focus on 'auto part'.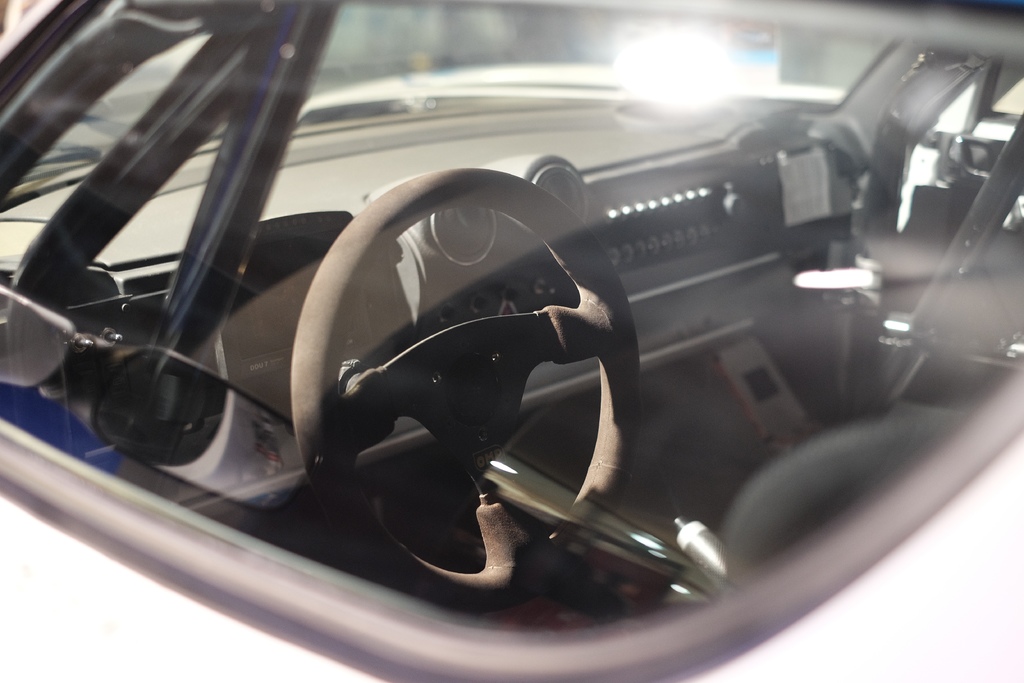
Focused at left=269, top=165, right=616, bottom=578.
